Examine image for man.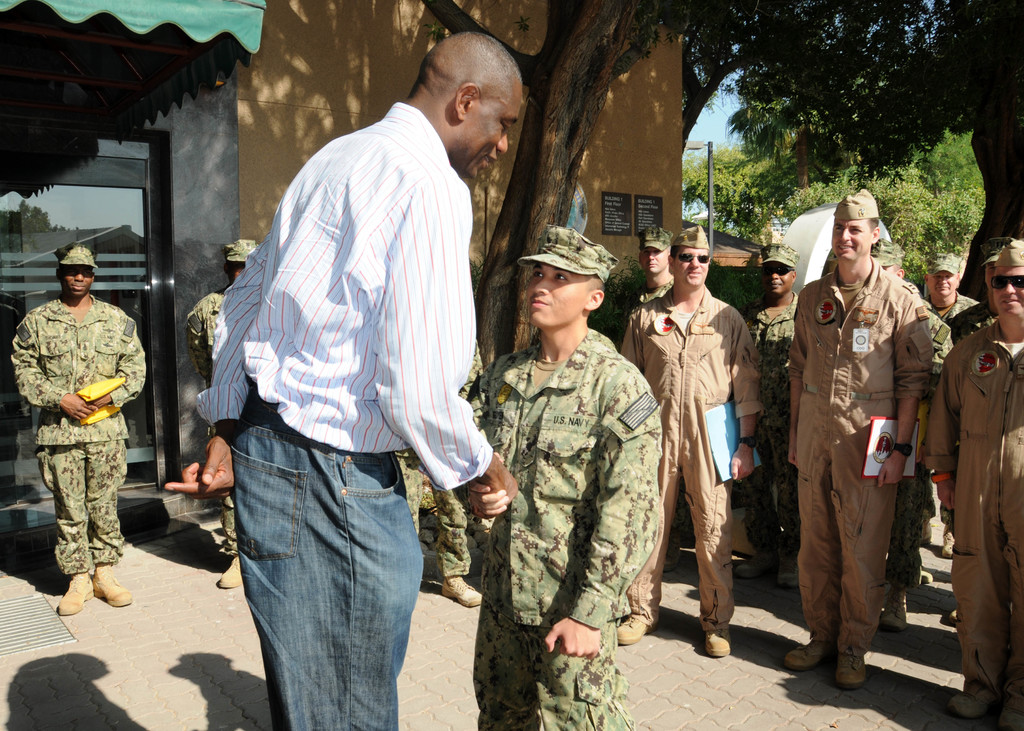
Examination result: pyautogui.locateOnScreen(609, 230, 678, 360).
